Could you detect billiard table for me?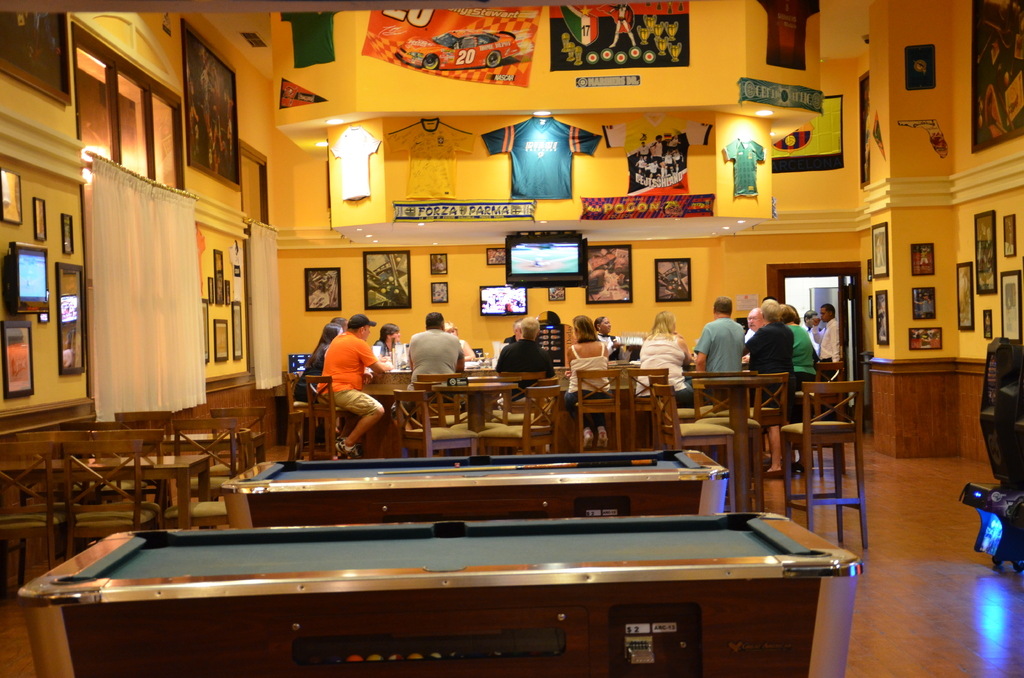
Detection result: (left=18, top=512, right=863, bottom=677).
